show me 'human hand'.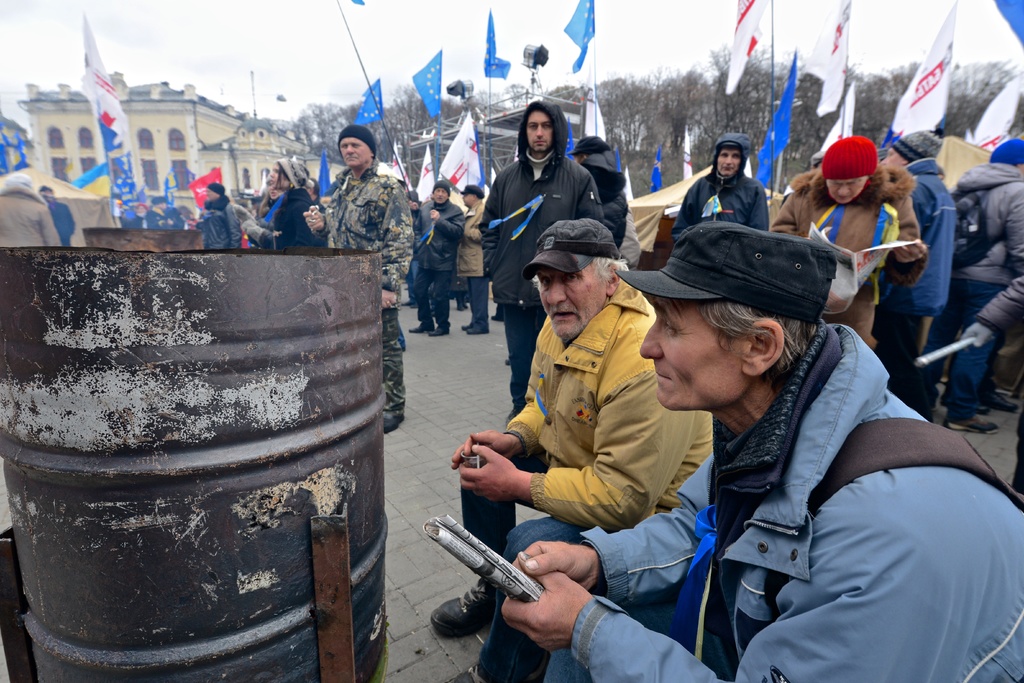
'human hand' is here: box=[301, 204, 324, 235].
